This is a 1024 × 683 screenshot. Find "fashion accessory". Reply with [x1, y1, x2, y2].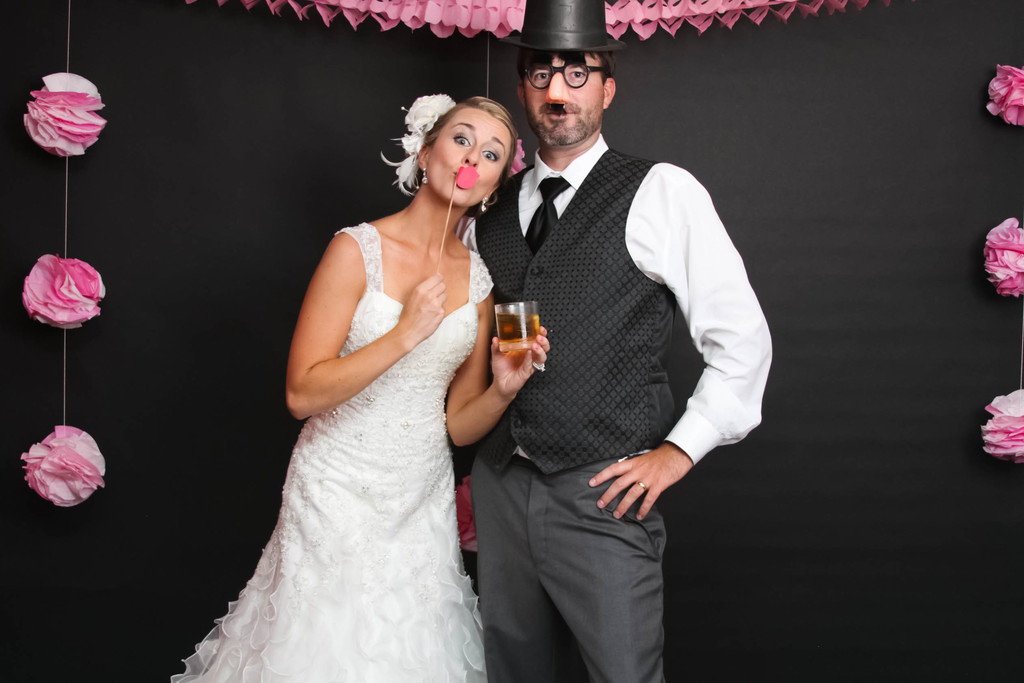
[520, 54, 606, 90].
